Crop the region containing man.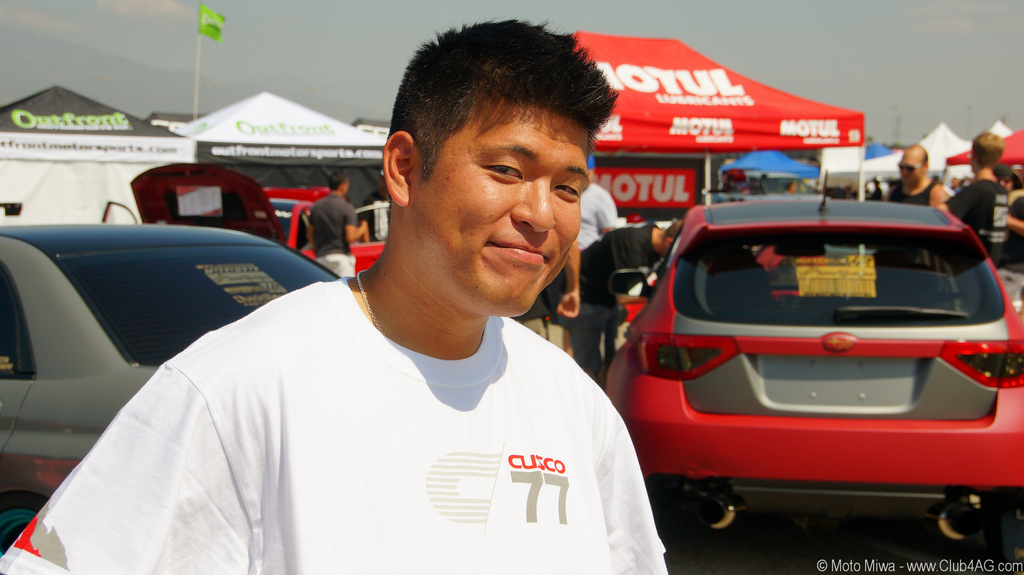
Crop region: {"x1": 575, "y1": 156, "x2": 616, "y2": 250}.
